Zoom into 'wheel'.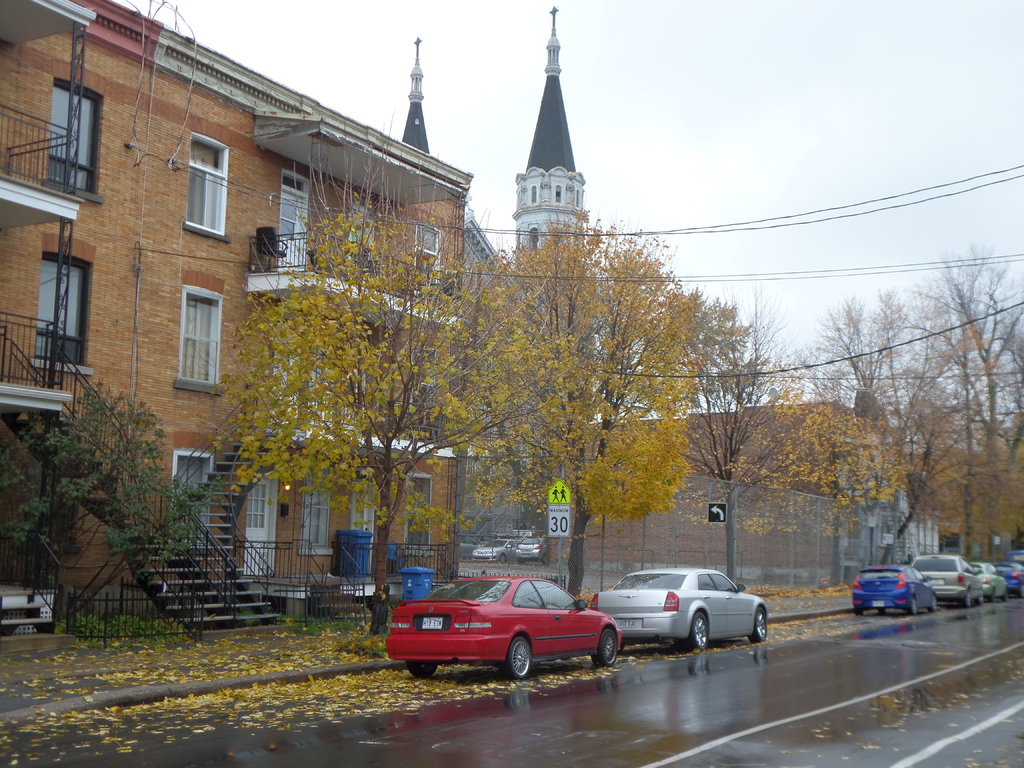
Zoom target: l=854, t=605, r=870, b=621.
